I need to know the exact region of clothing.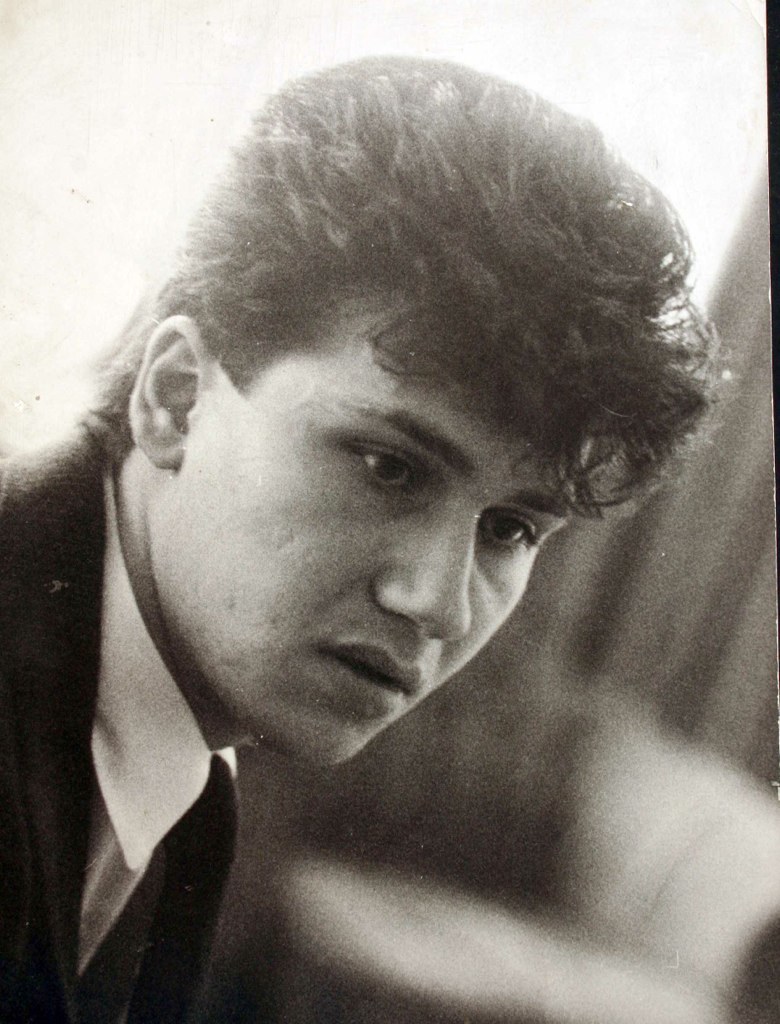
Region: locate(3, 416, 239, 1016).
